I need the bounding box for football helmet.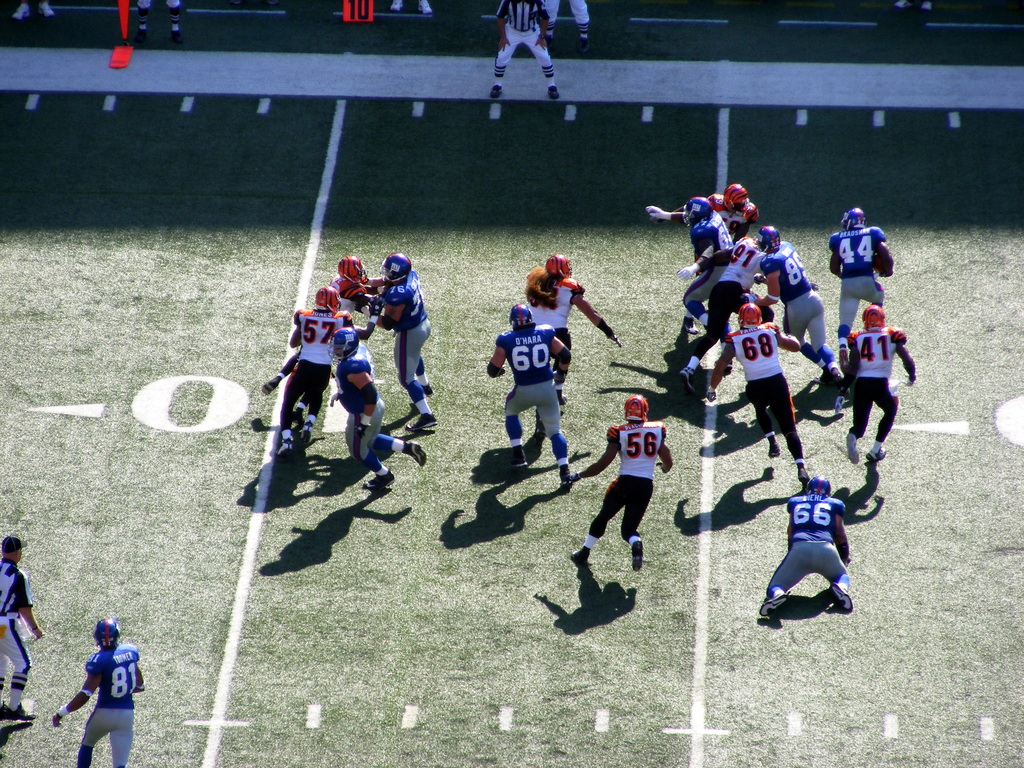
Here it is: <bbox>847, 206, 866, 233</bbox>.
